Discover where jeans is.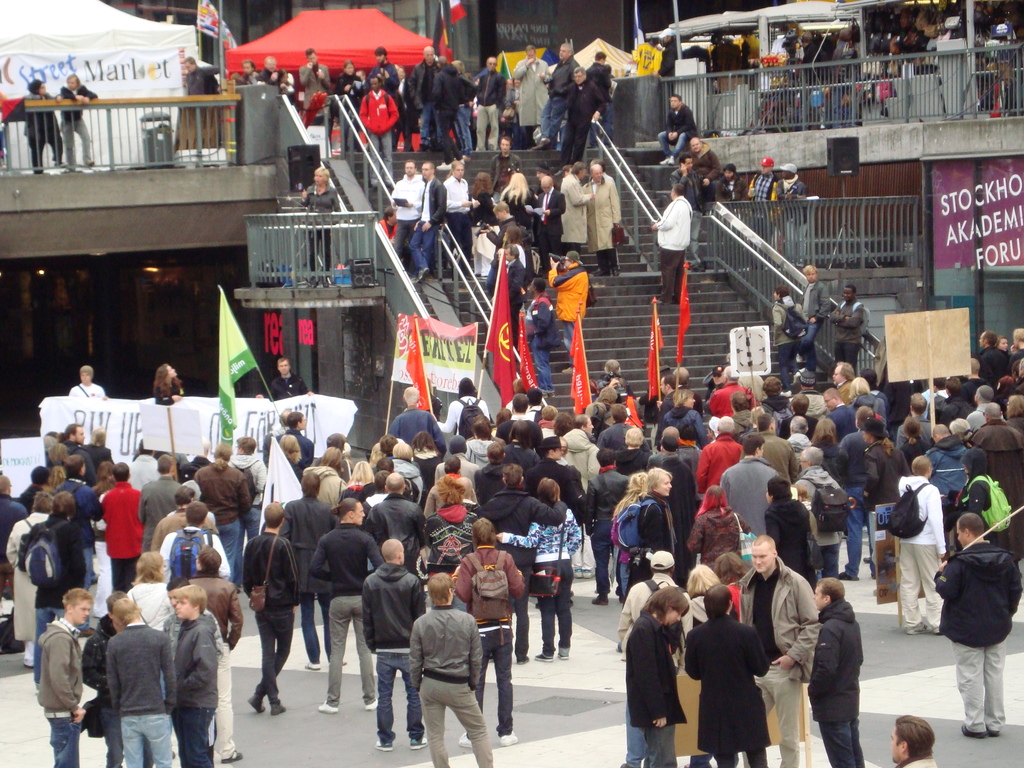
Discovered at BBox(786, 221, 808, 265).
